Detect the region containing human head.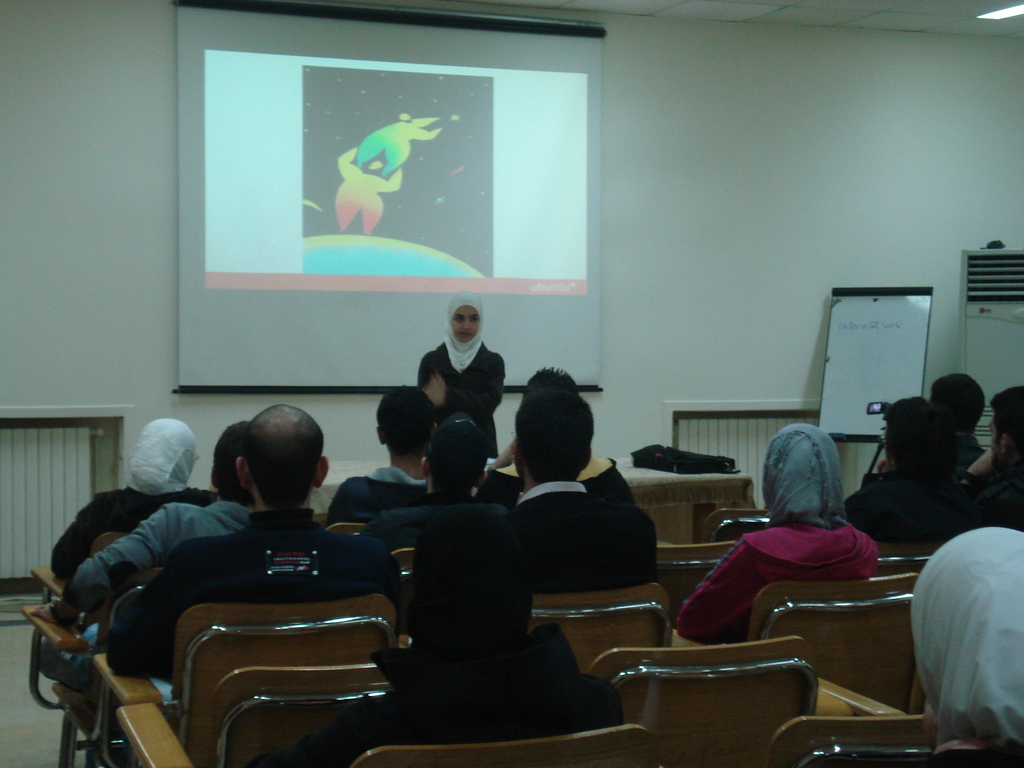
l=881, t=395, r=947, b=474.
